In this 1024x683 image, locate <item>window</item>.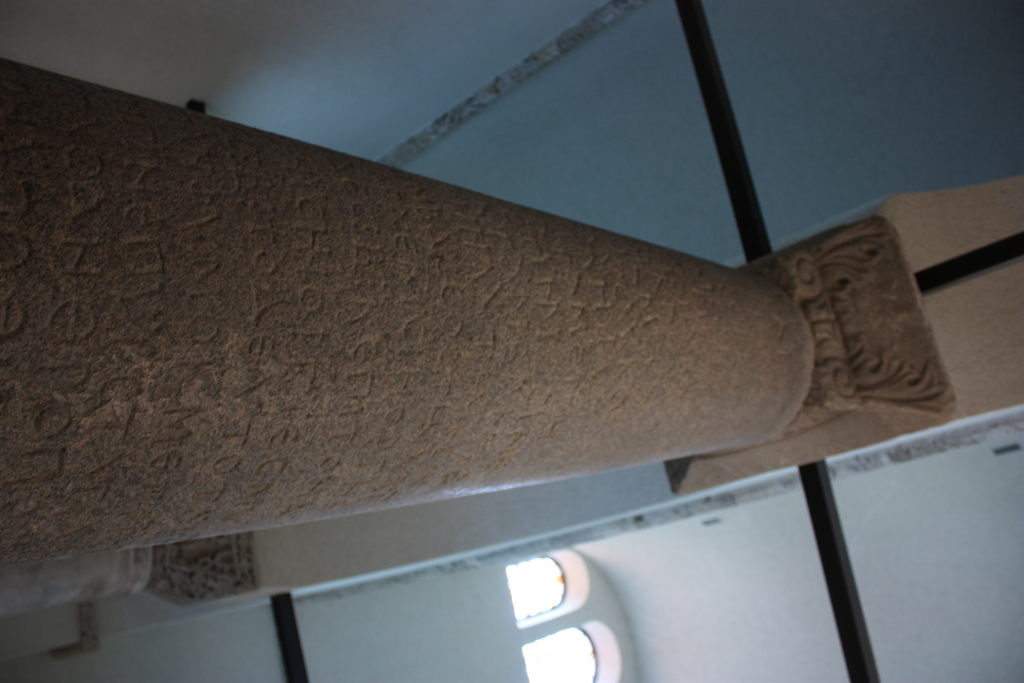
Bounding box: (left=522, top=627, right=600, bottom=682).
